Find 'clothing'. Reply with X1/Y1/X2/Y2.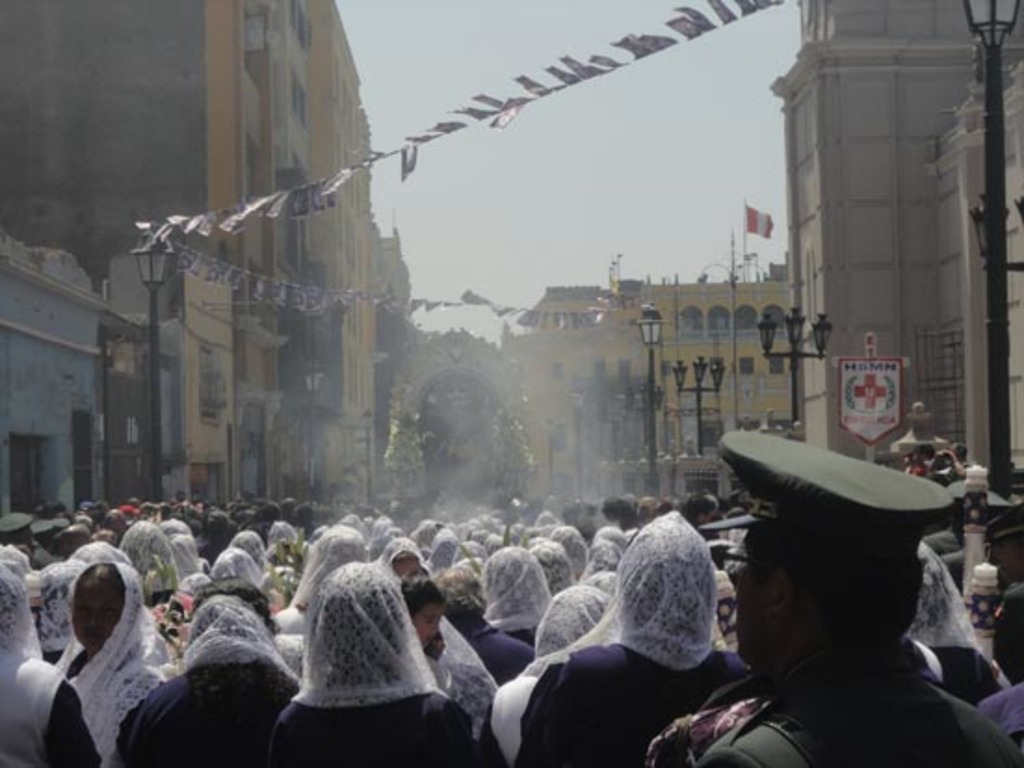
258/688/489/766.
